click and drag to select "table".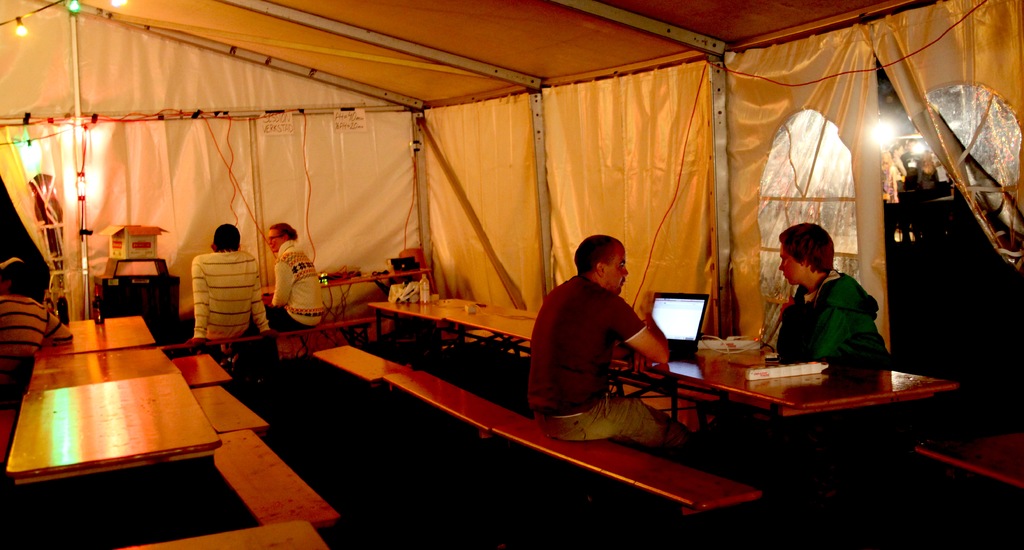
Selection: select_region(901, 426, 1023, 494).
